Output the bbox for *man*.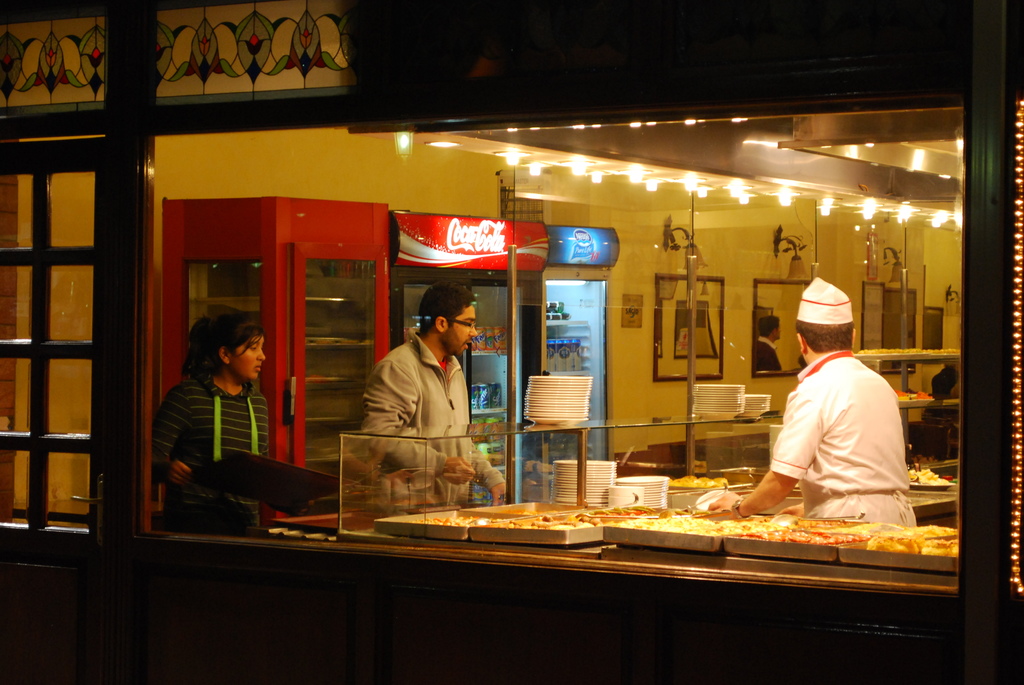
756:316:794:377.
